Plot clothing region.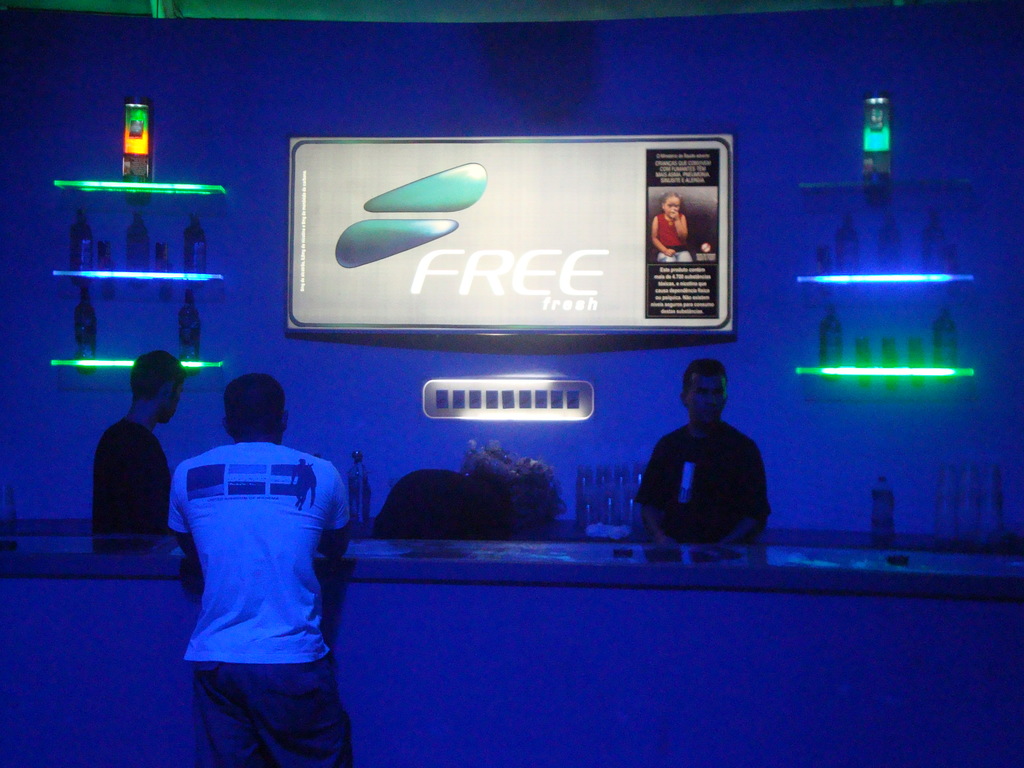
Plotted at detection(189, 653, 367, 767).
